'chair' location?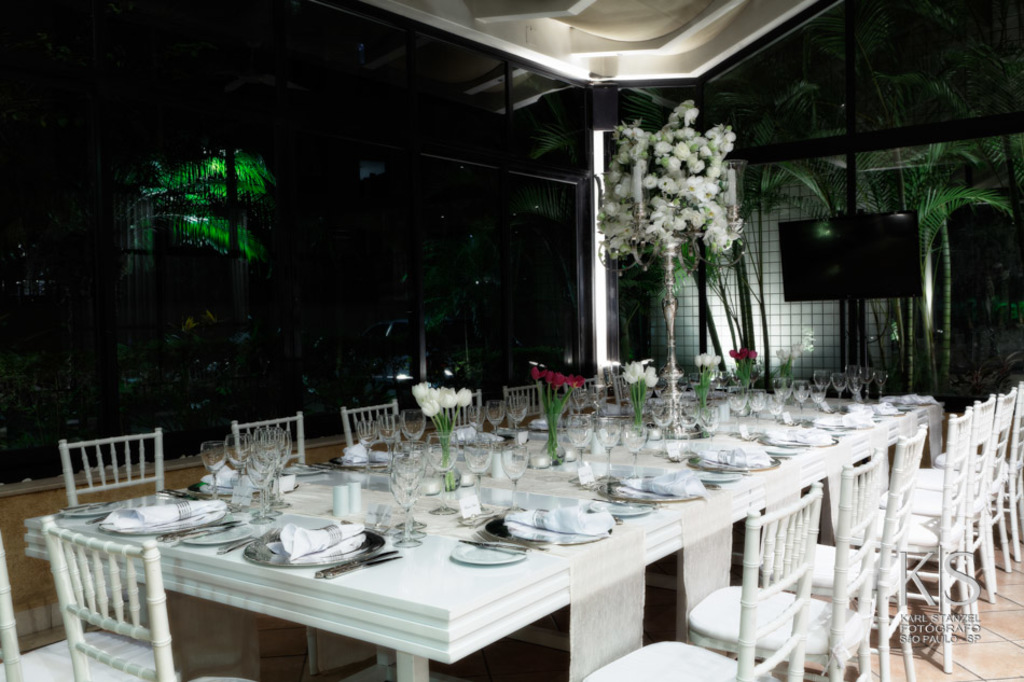
Rect(499, 384, 544, 424)
